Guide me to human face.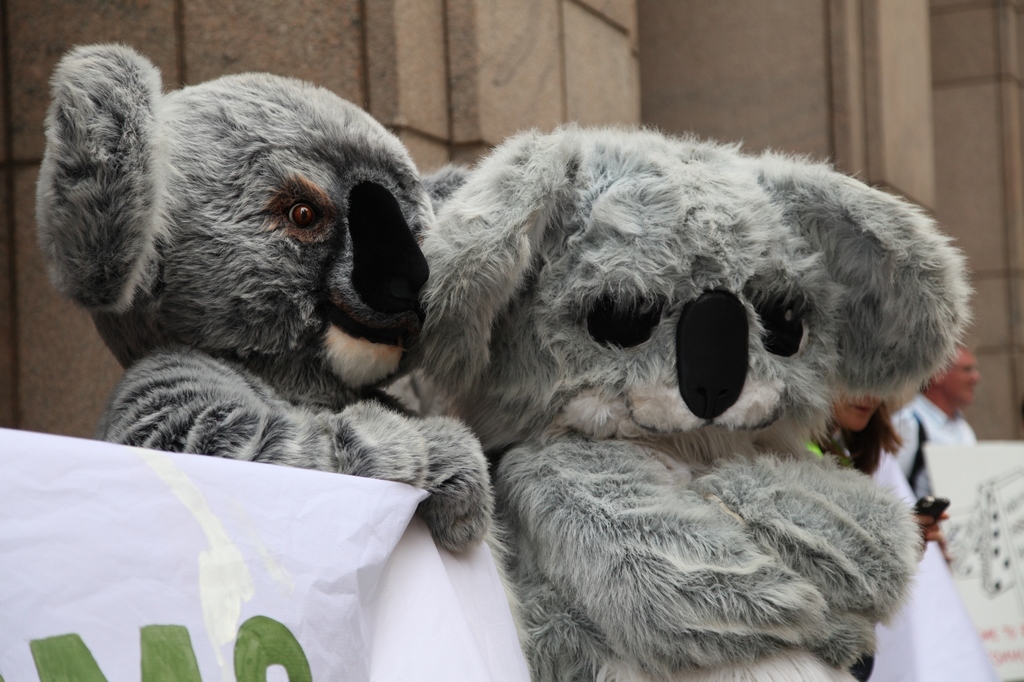
Guidance: rect(825, 392, 879, 432).
